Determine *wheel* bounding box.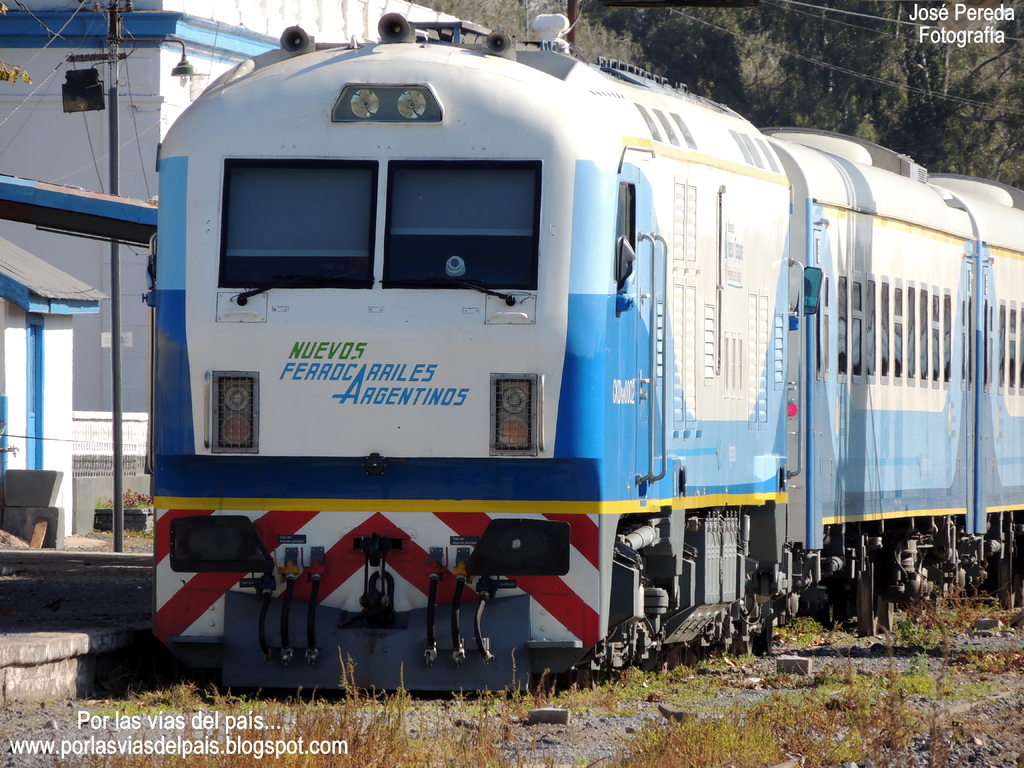
Determined: (left=665, top=641, right=694, bottom=673).
